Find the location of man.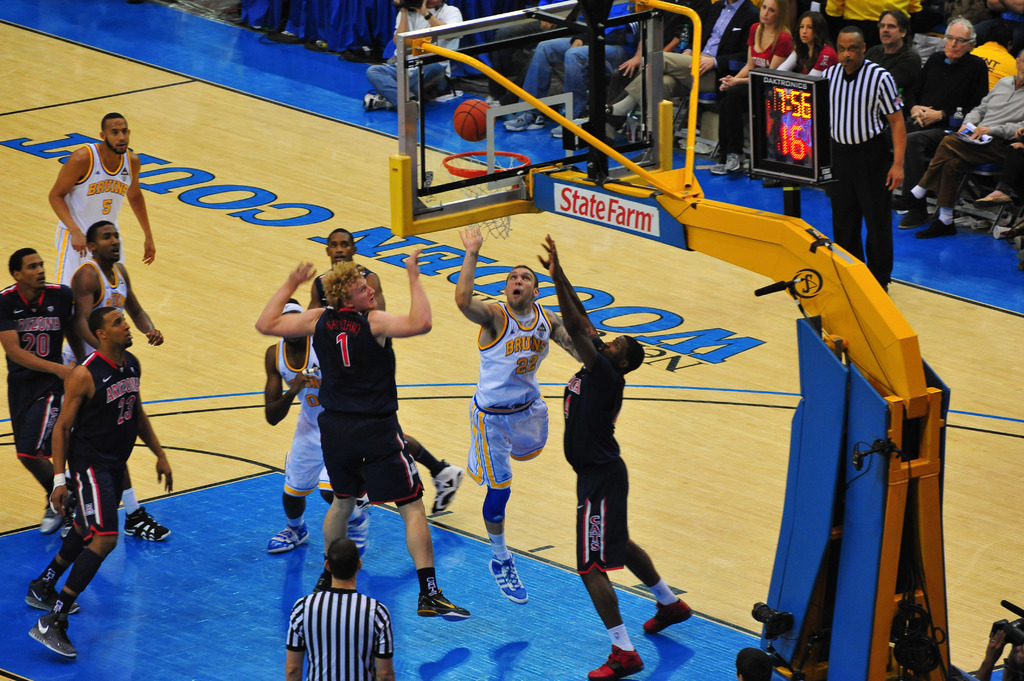
Location: left=600, top=0, right=762, bottom=147.
